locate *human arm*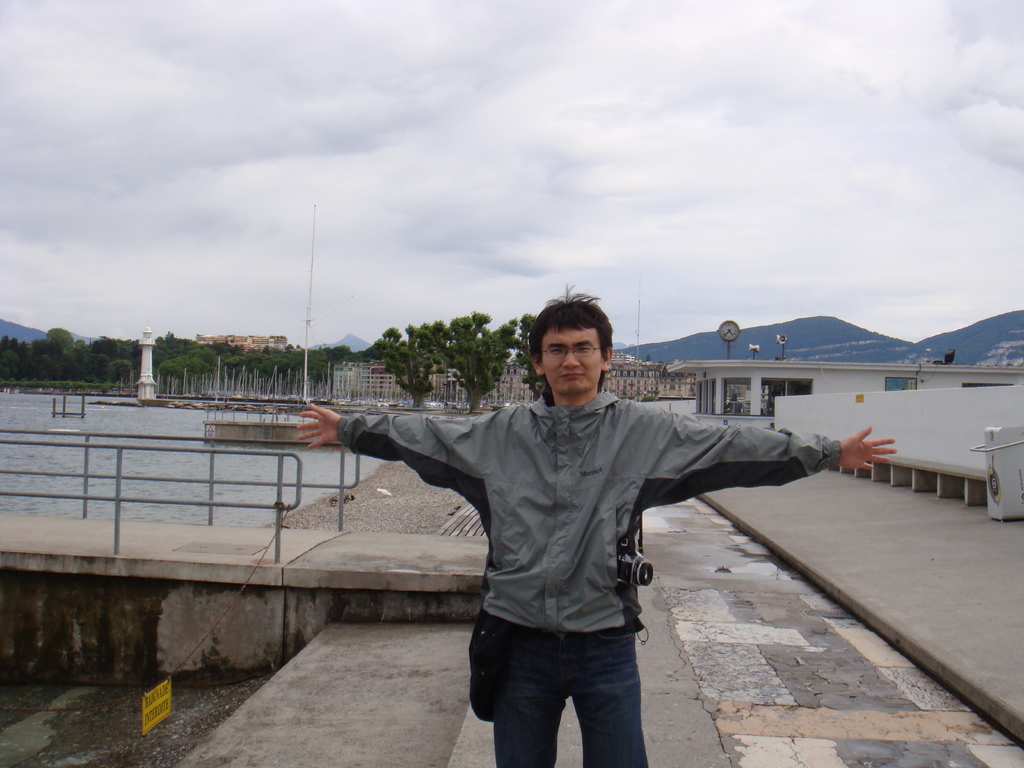
292 399 500 497
